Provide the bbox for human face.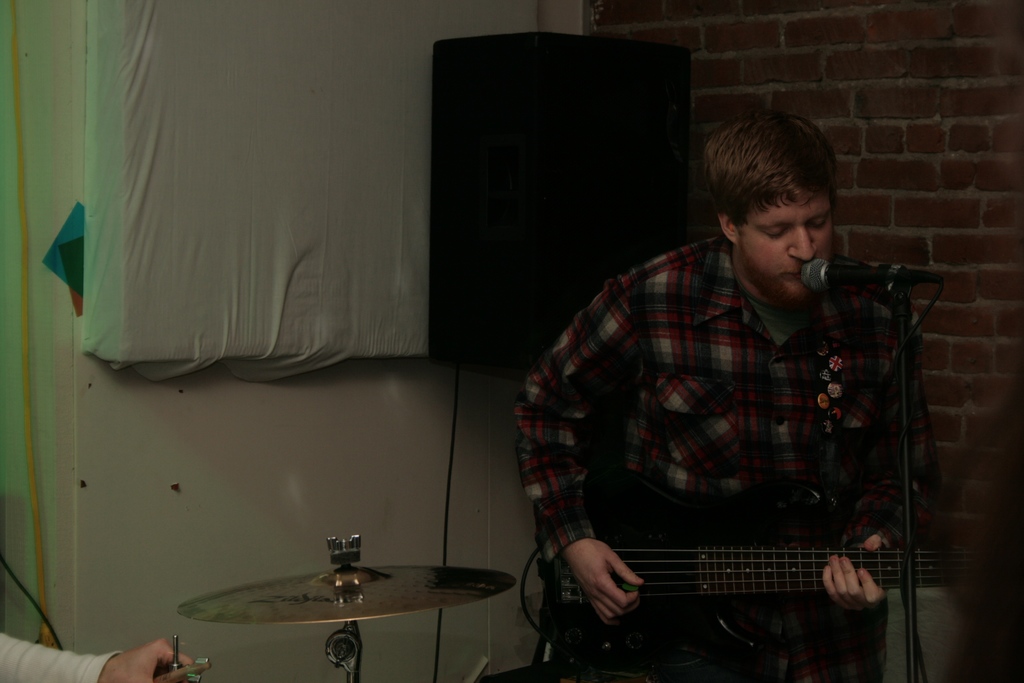
(735, 197, 835, 304).
